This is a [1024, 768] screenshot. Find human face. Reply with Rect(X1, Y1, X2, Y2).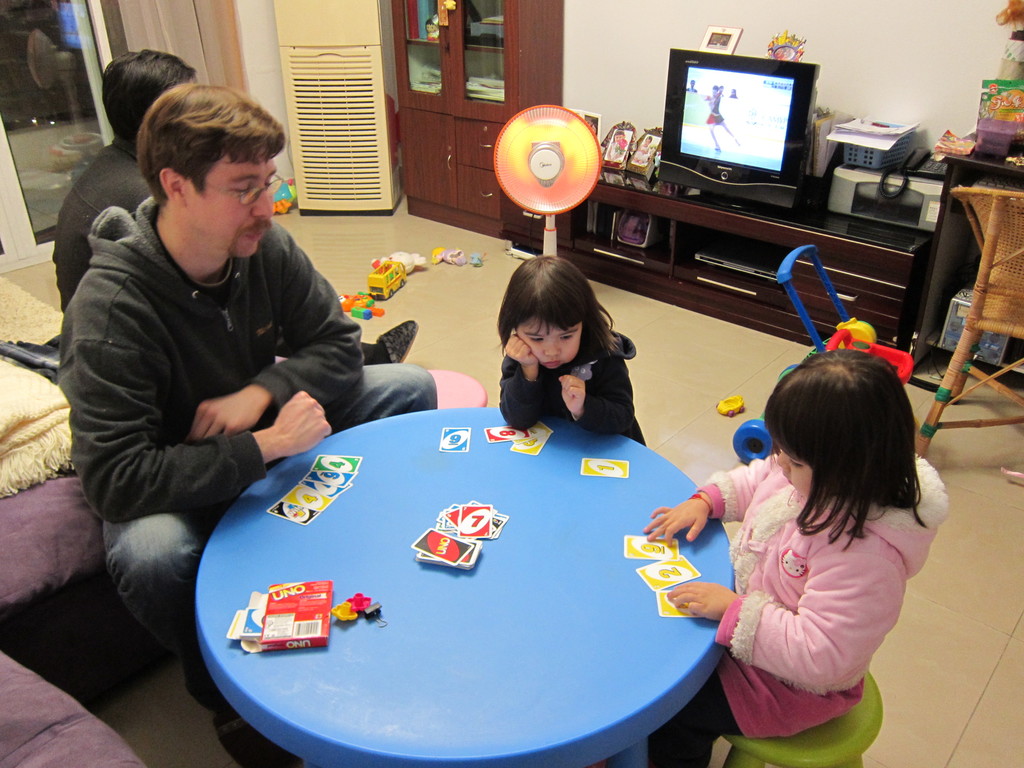
Rect(710, 88, 717, 97).
